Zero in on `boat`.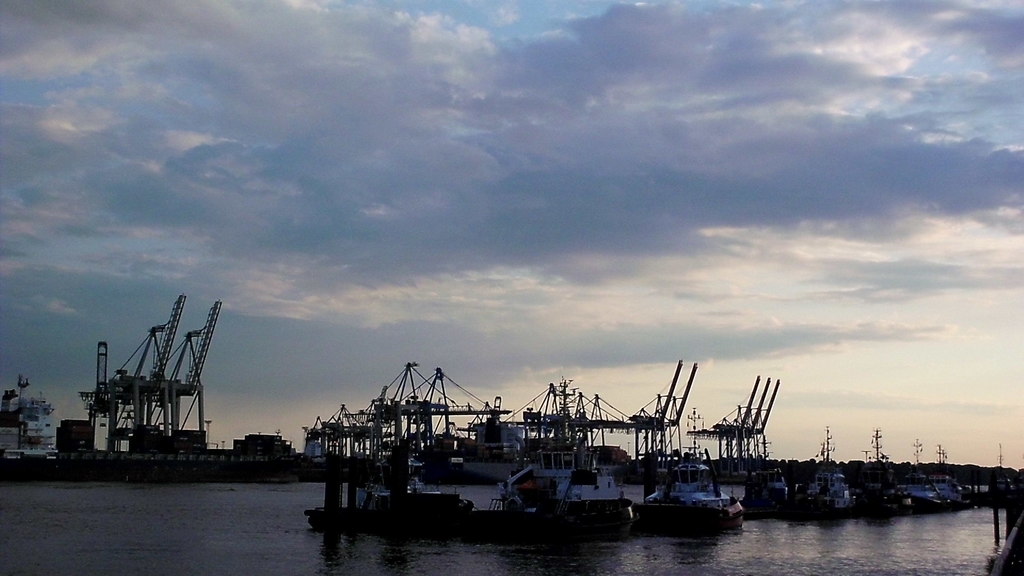
Zeroed in: (793,463,856,518).
